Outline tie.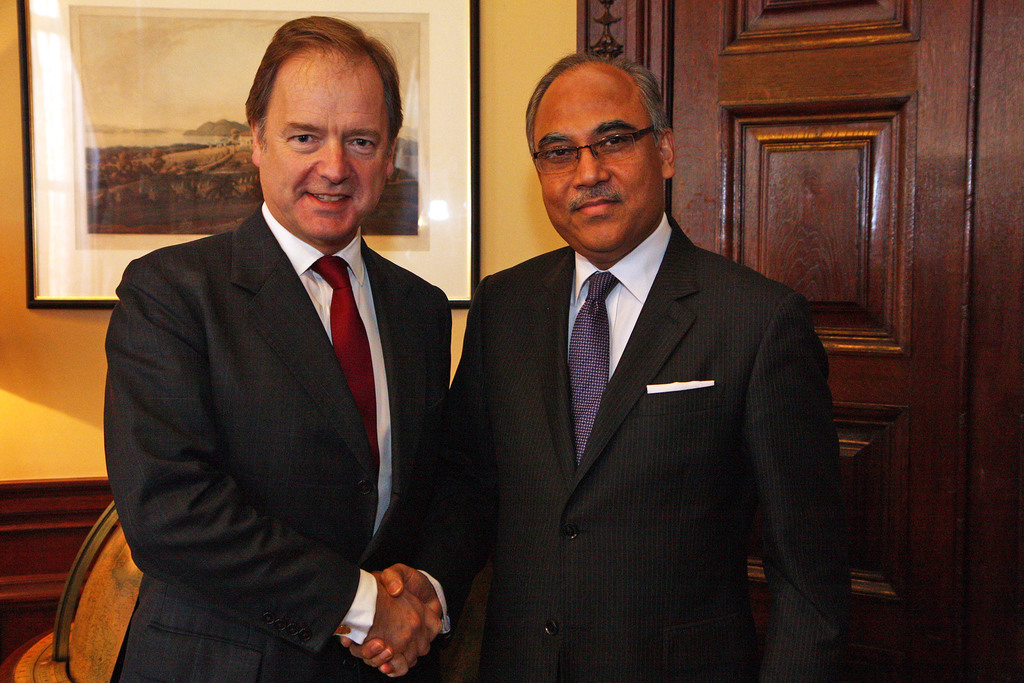
Outline: Rect(308, 254, 384, 470).
